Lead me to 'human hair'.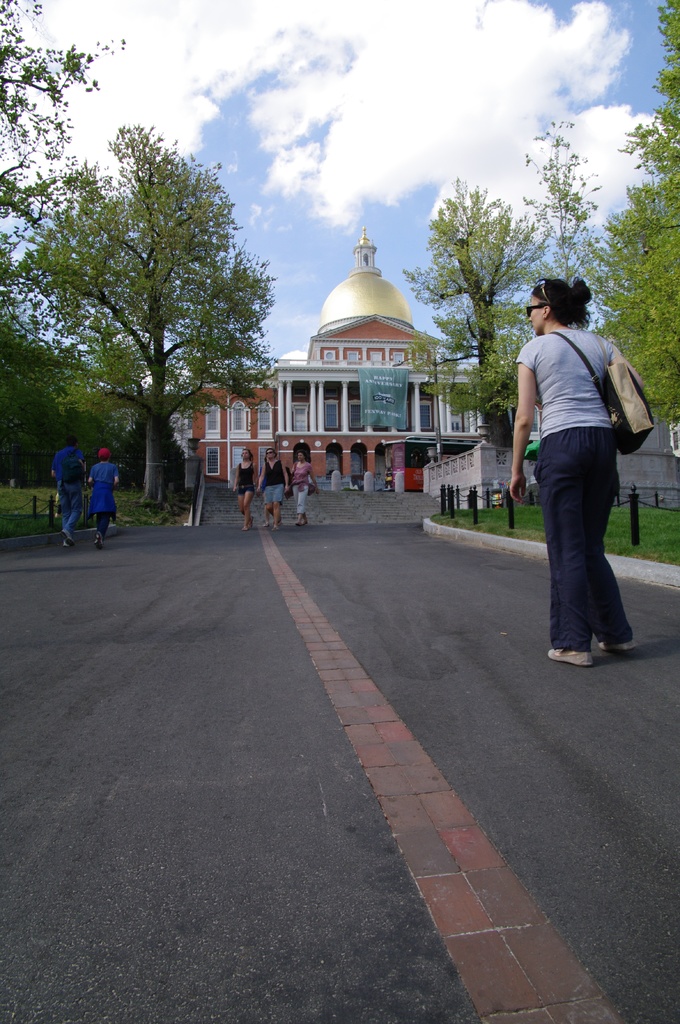
Lead to crop(266, 448, 276, 453).
